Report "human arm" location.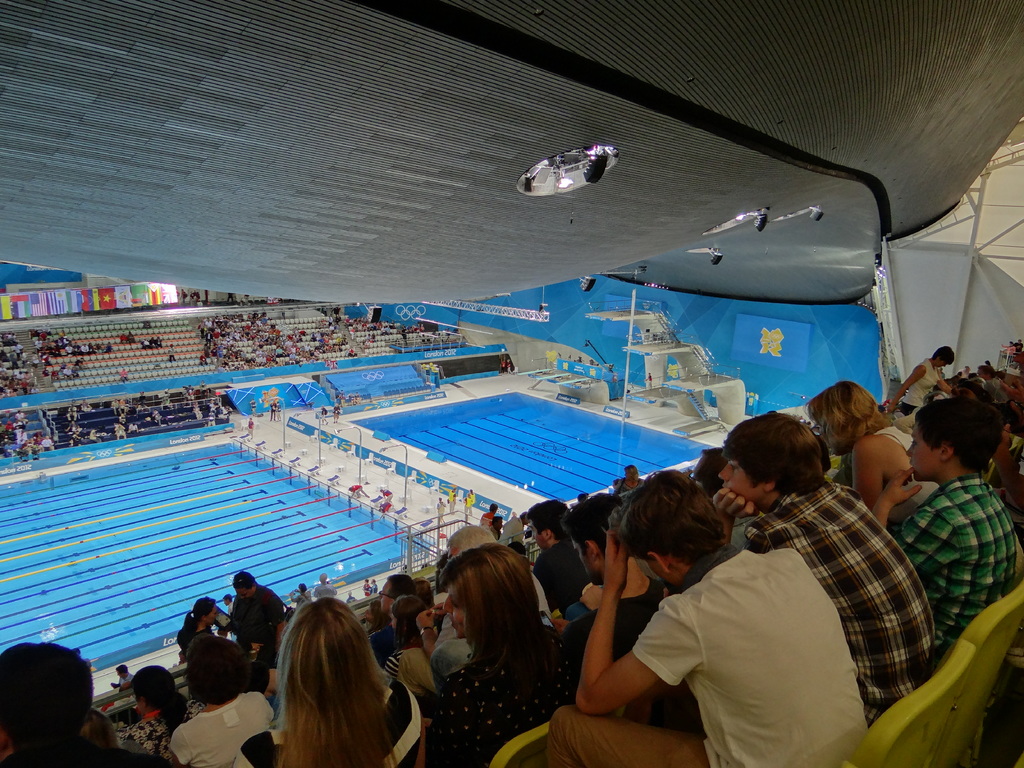
Report: box=[851, 439, 884, 492].
